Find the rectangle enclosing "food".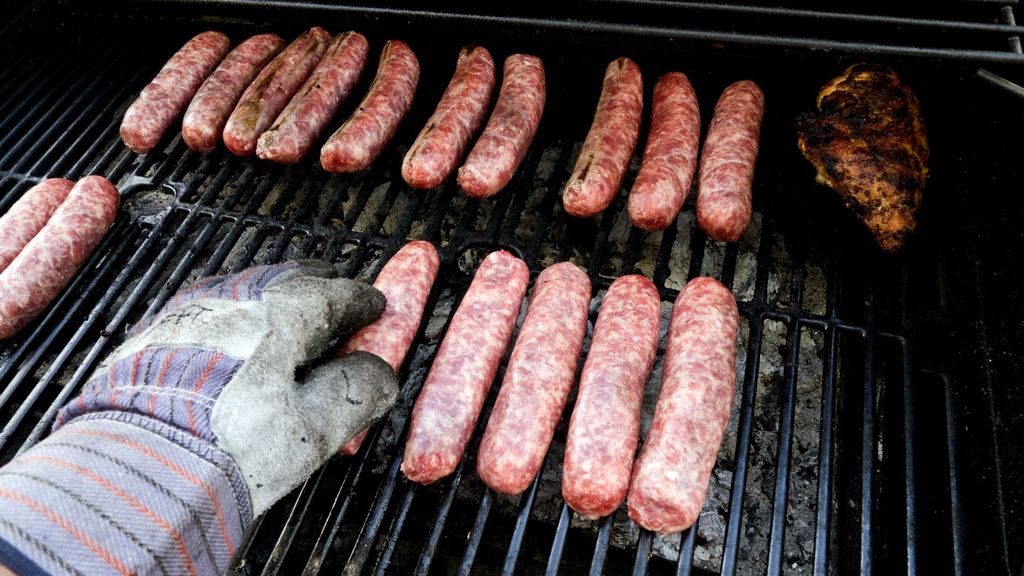
[left=0, top=175, right=122, bottom=335].
